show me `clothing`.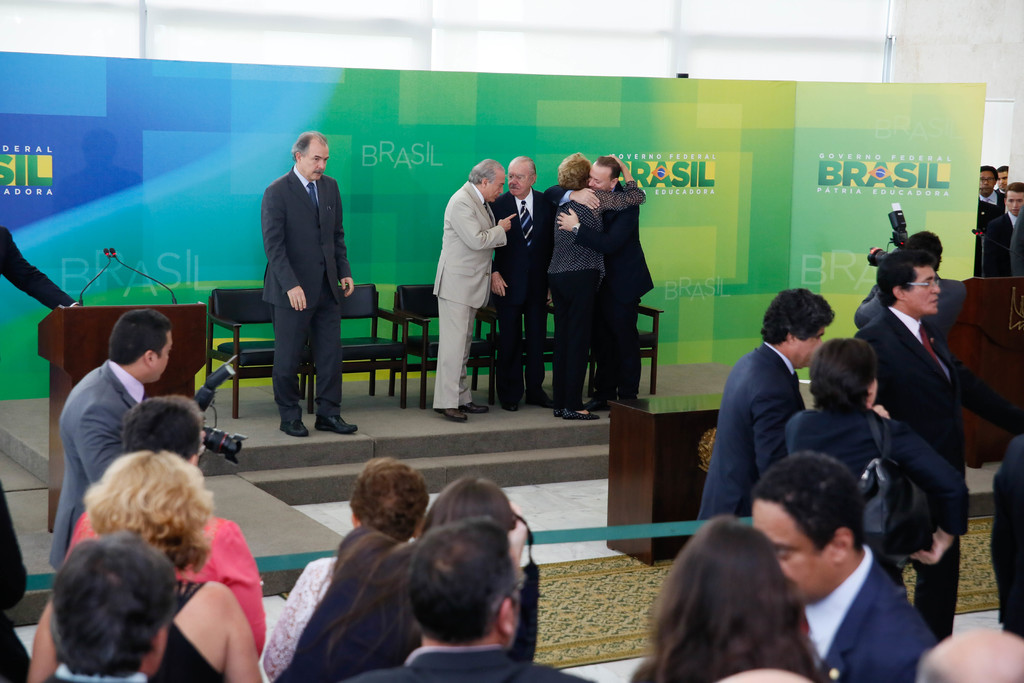
`clothing` is here: 483:183:554:391.
